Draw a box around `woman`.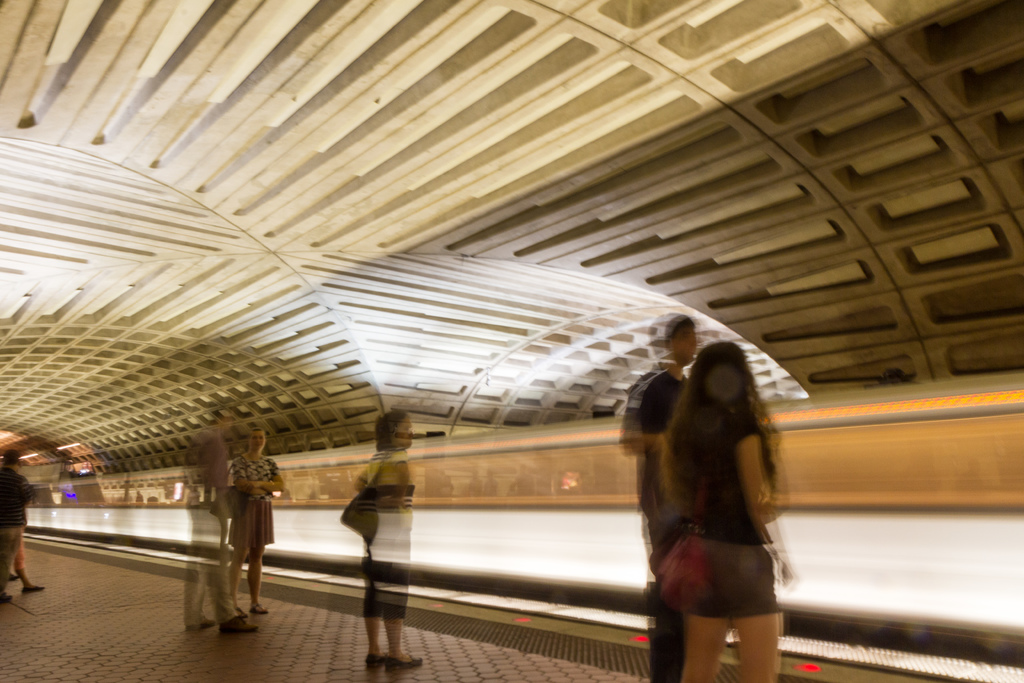
<box>350,413,433,676</box>.
